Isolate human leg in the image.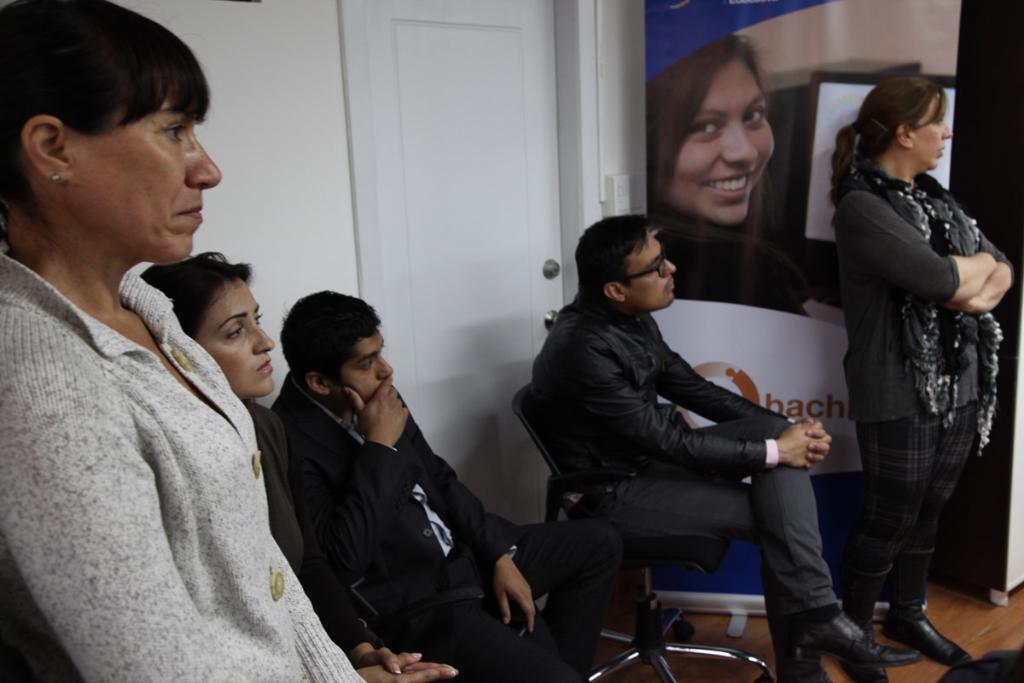
Isolated region: l=414, t=585, r=572, b=682.
